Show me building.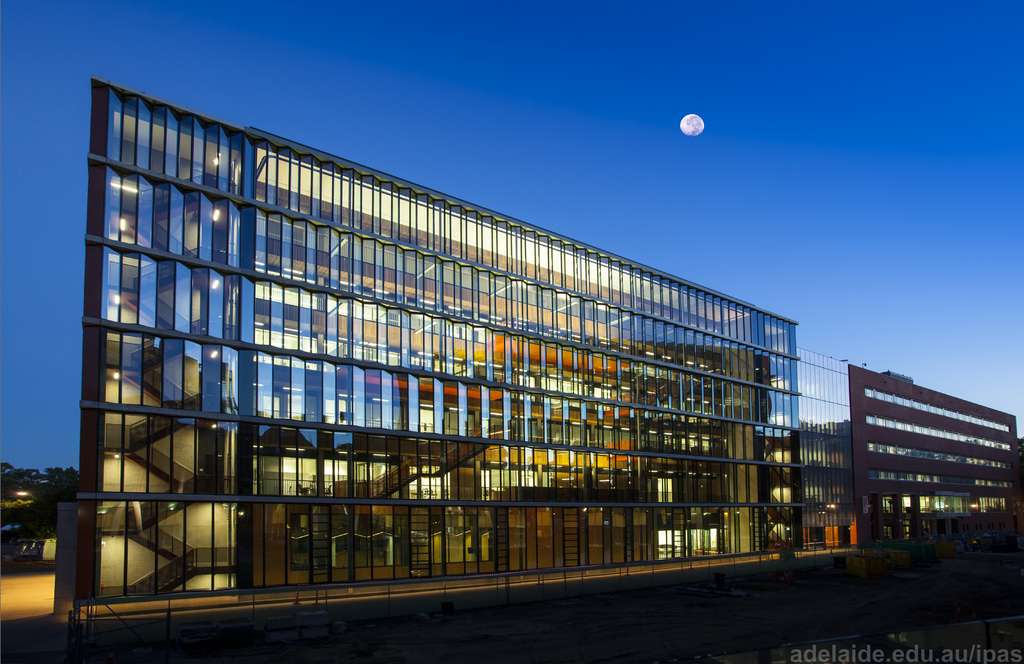
building is here: 799/346/852/546.
